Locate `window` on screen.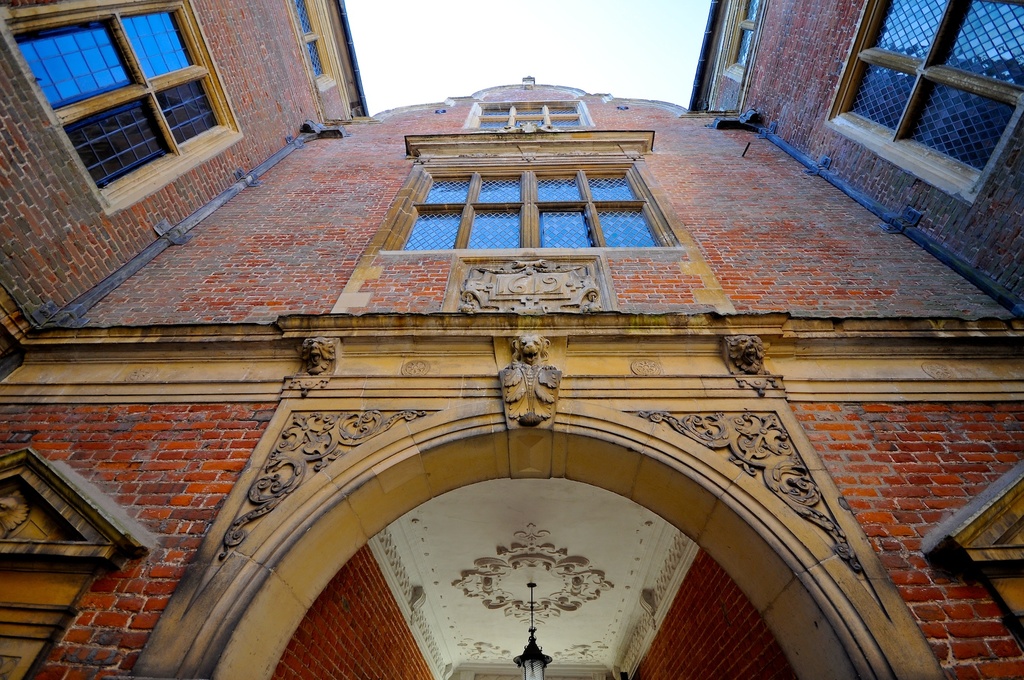
On screen at 378,130,687,260.
